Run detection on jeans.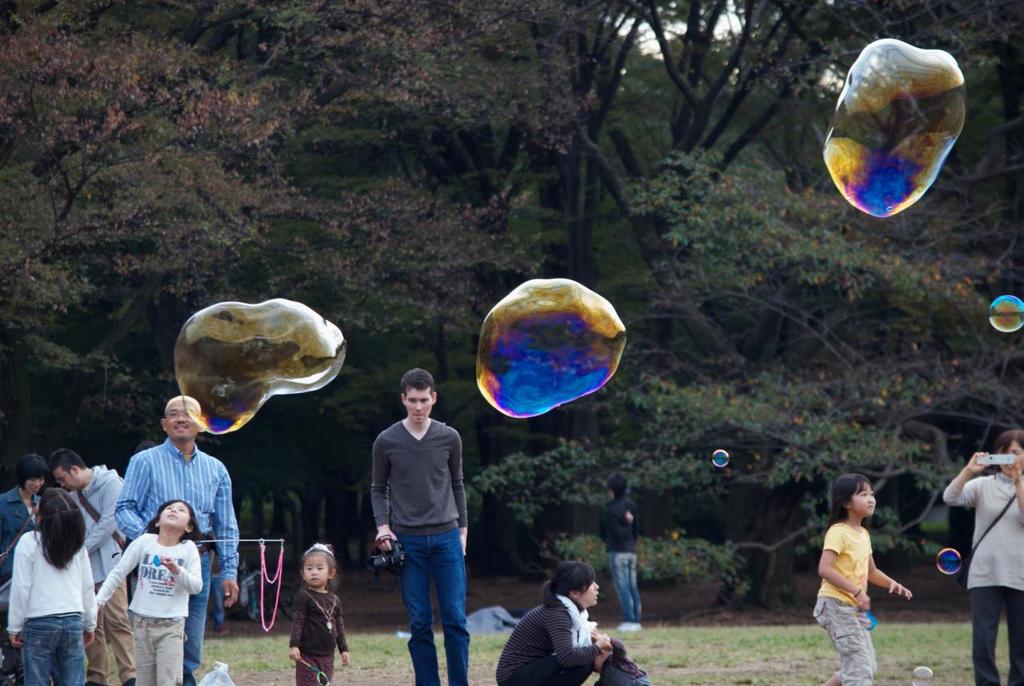
Result: 393/521/470/685.
